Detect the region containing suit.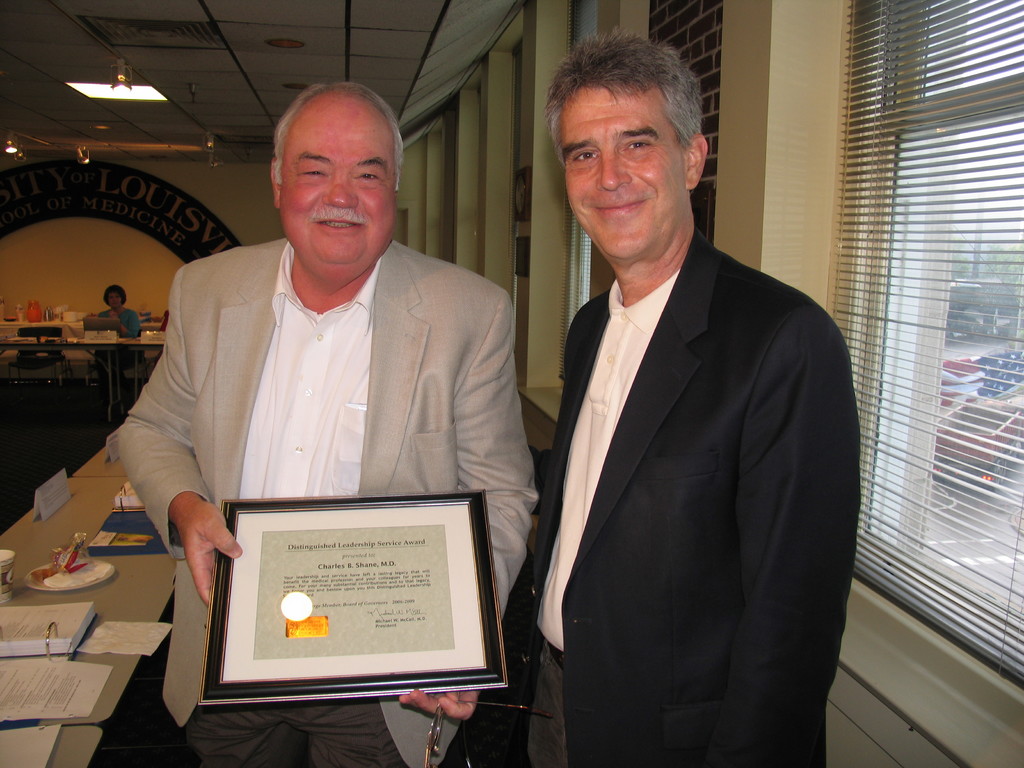
region(502, 260, 867, 749).
